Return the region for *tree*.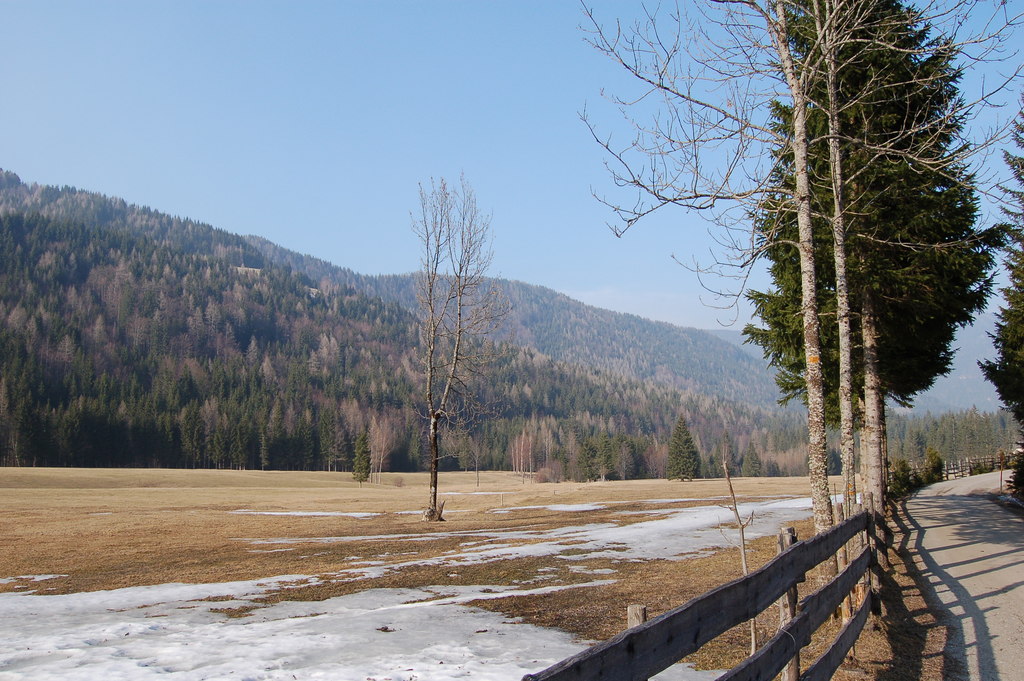
<region>346, 437, 372, 496</region>.
